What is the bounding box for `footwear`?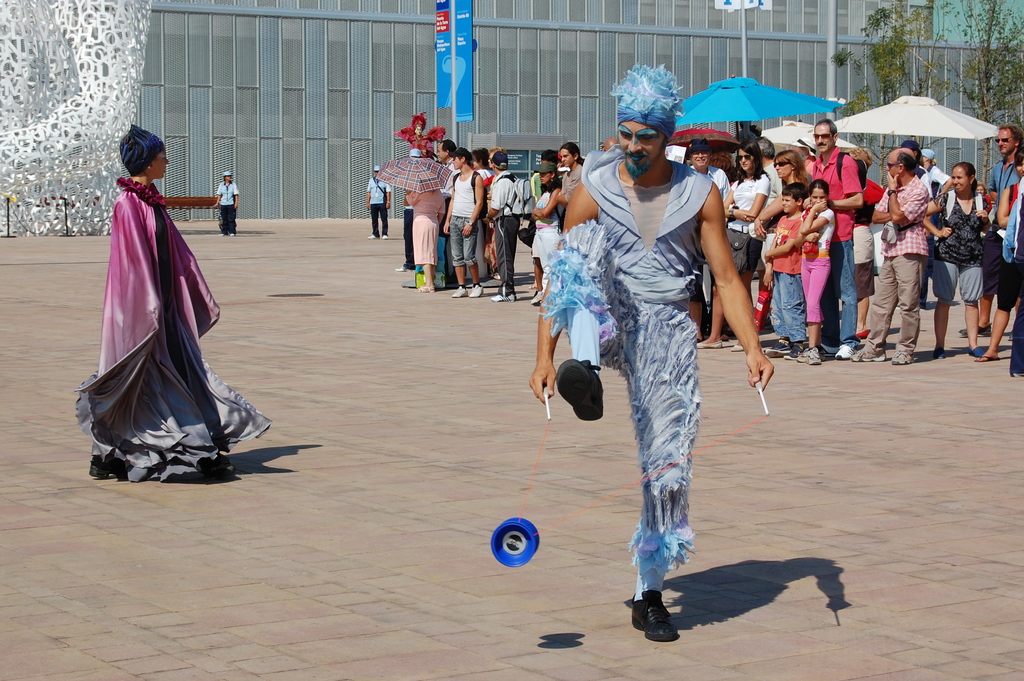
[381,231,385,240].
